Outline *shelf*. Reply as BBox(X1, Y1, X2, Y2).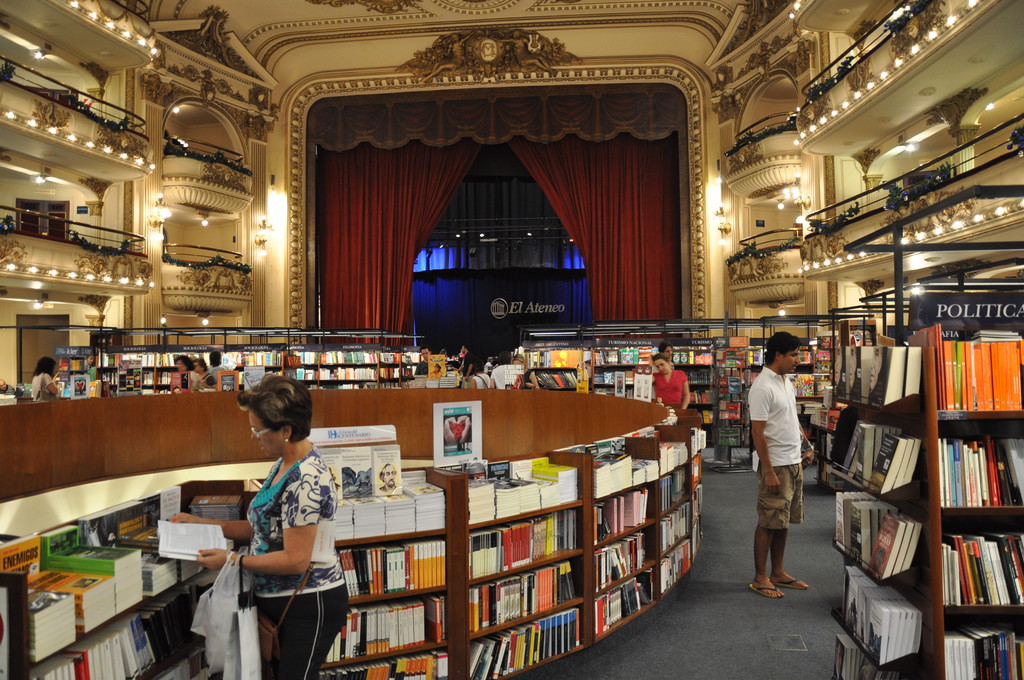
BBox(44, 325, 431, 396).
